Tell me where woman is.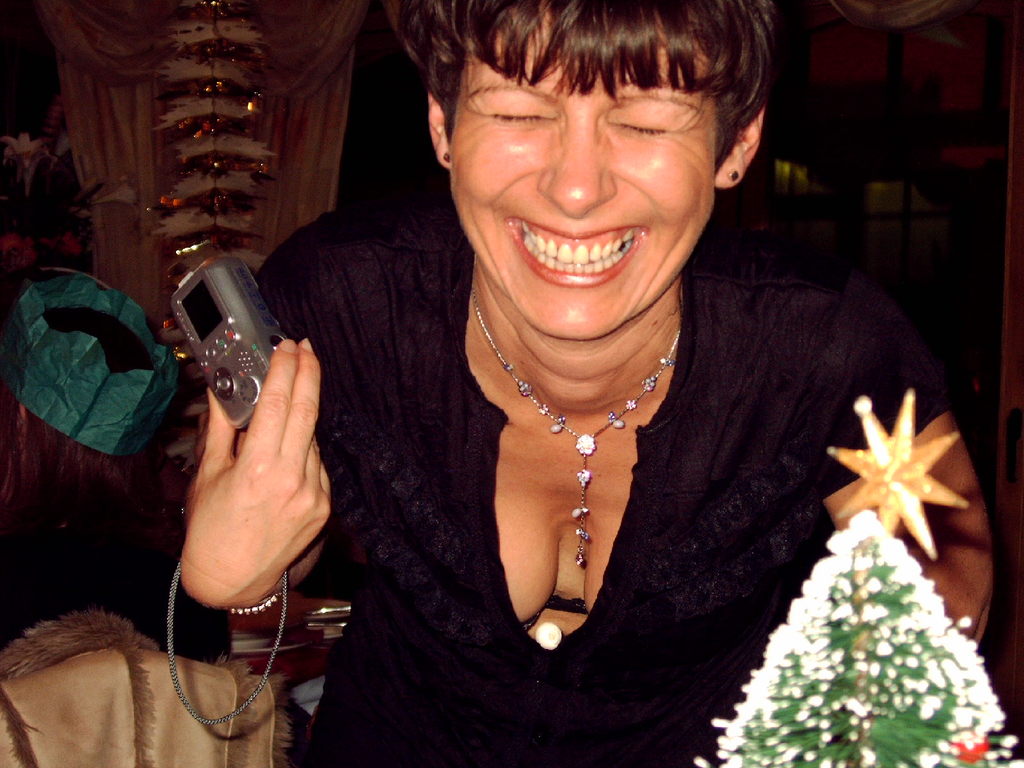
woman is at [181, 8, 950, 746].
